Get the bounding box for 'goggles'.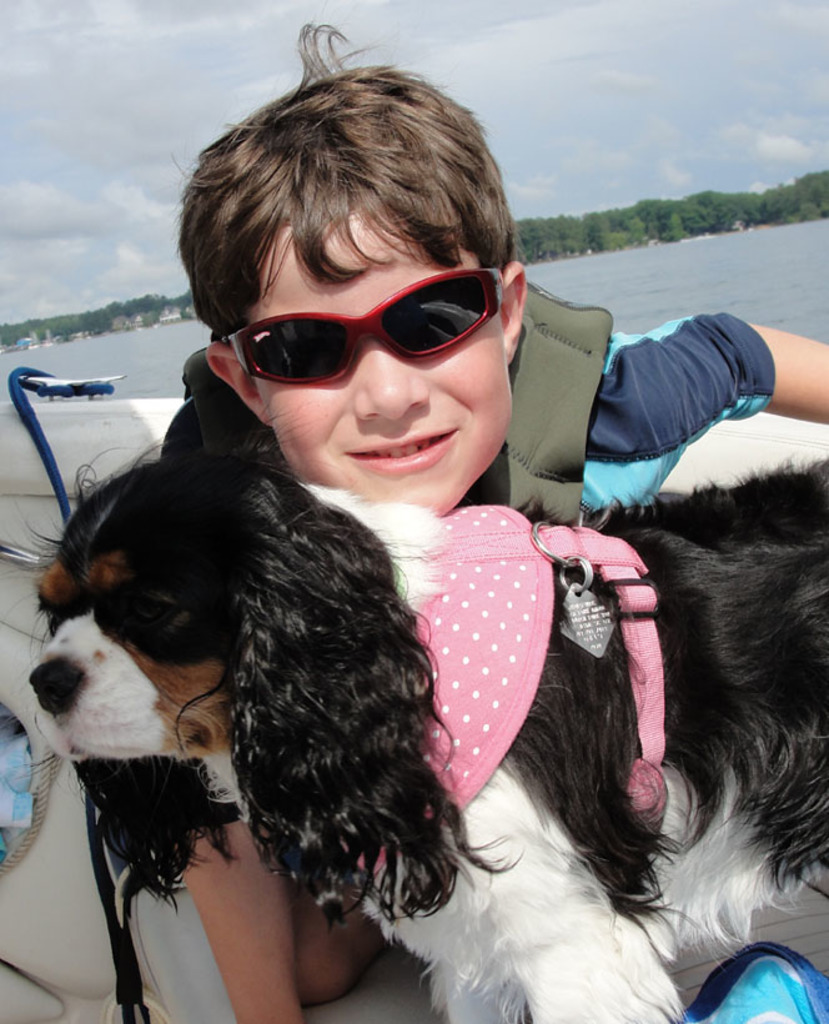
{"x1": 225, "y1": 263, "x2": 502, "y2": 385}.
